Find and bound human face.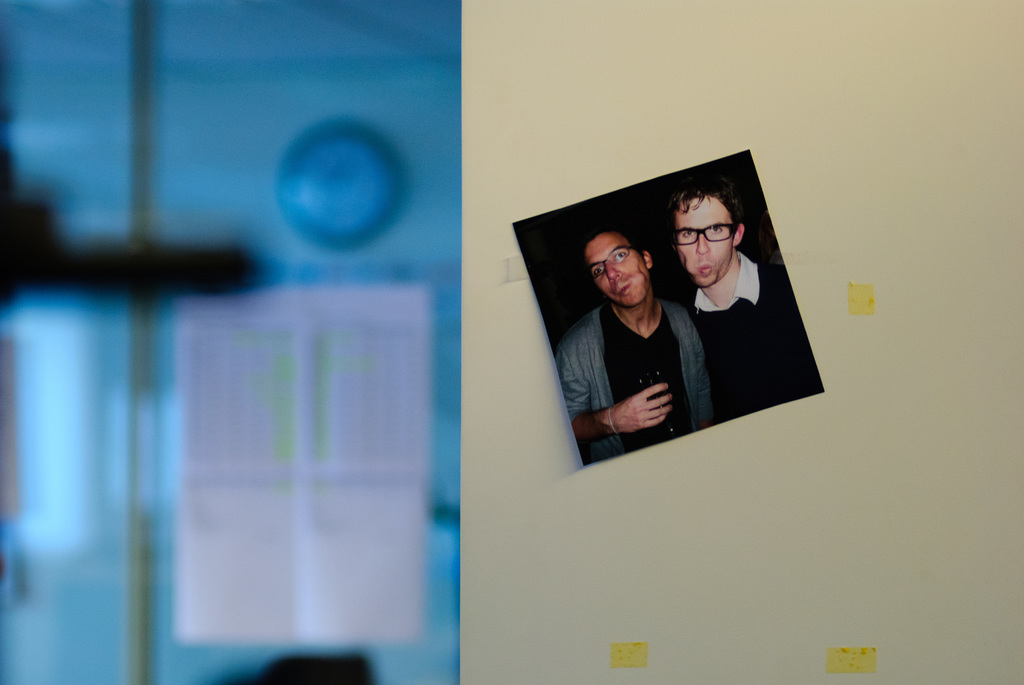
Bound: 590 233 650 306.
